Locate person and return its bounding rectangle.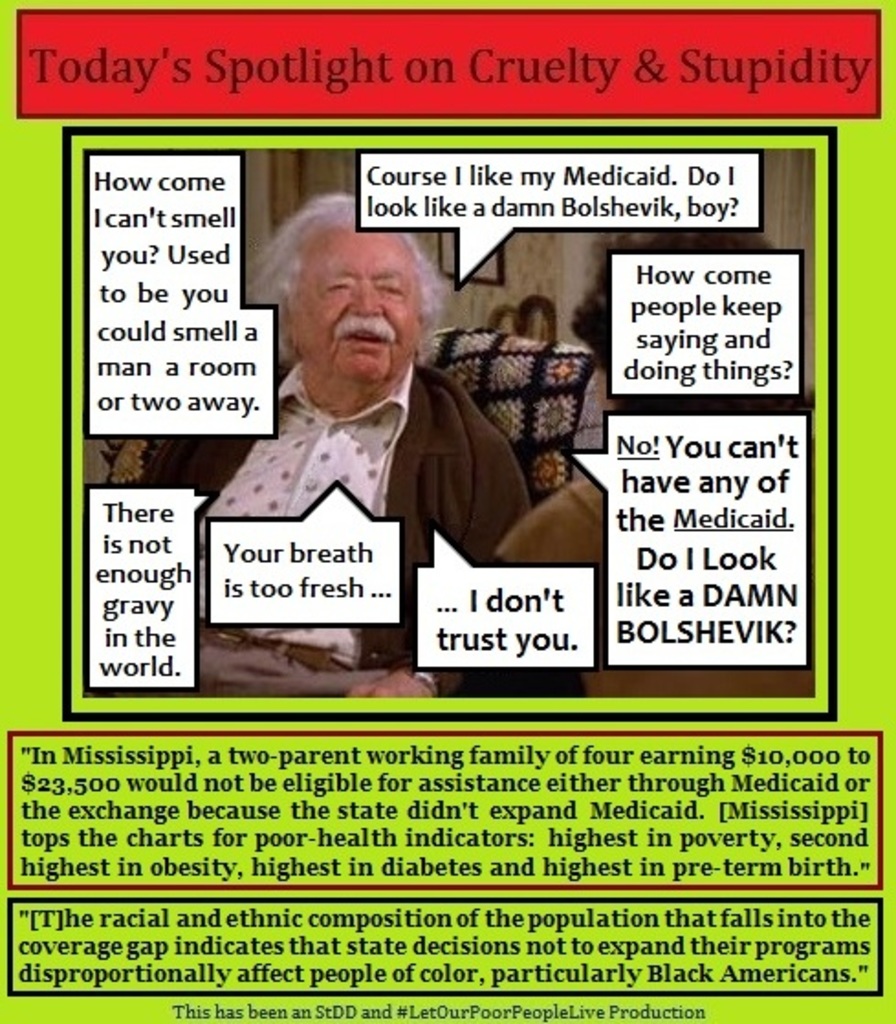
crop(429, 225, 815, 698).
